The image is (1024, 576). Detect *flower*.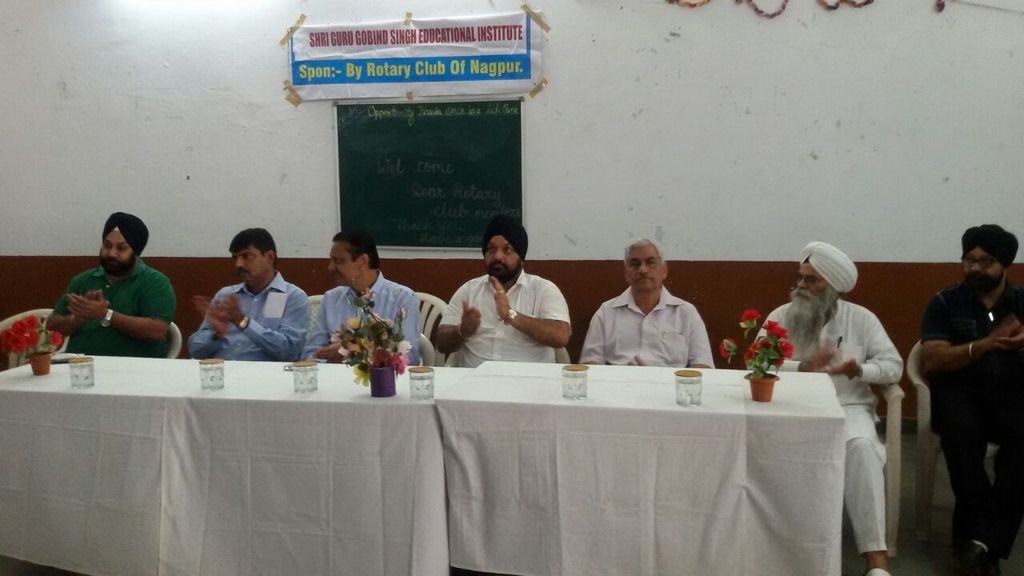
Detection: box(352, 357, 373, 387).
